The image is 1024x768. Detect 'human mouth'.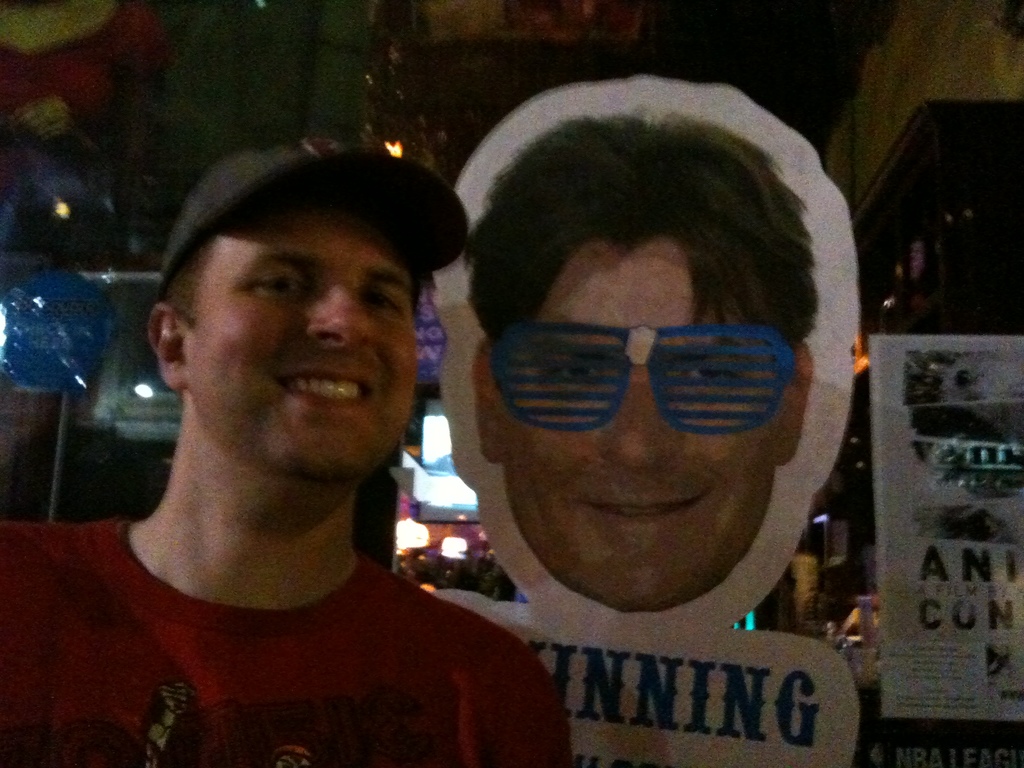
Detection: crop(280, 369, 369, 411).
